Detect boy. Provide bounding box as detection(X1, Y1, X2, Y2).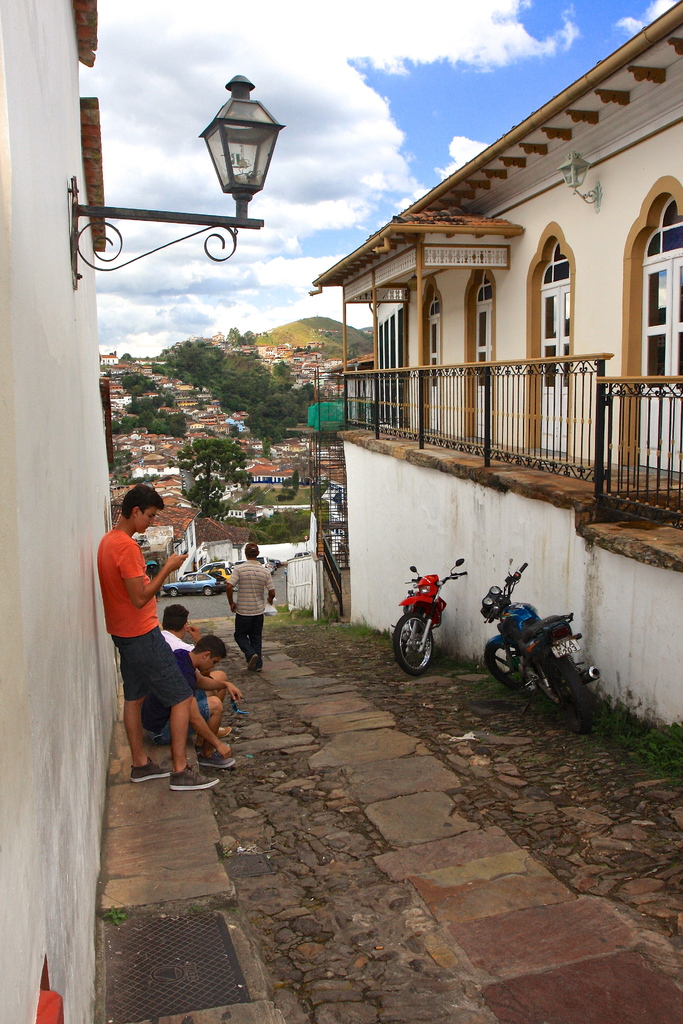
detection(140, 636, 241, 771).
